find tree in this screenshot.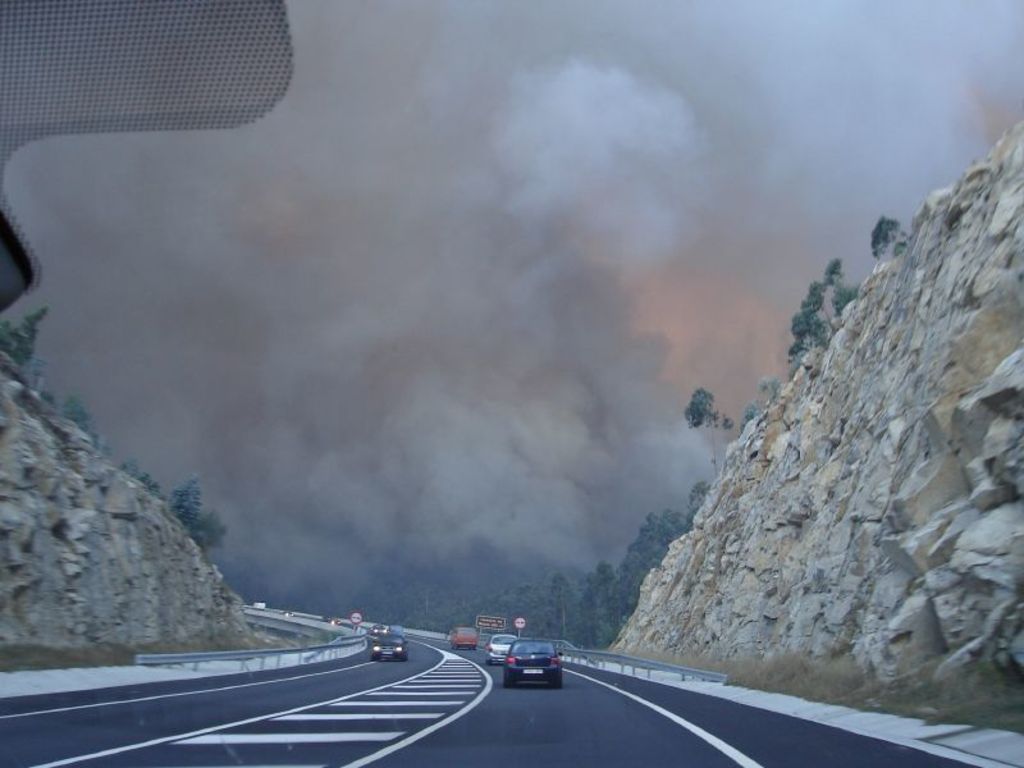
The bounding box for tree is box(867, 214, 902, 252).
